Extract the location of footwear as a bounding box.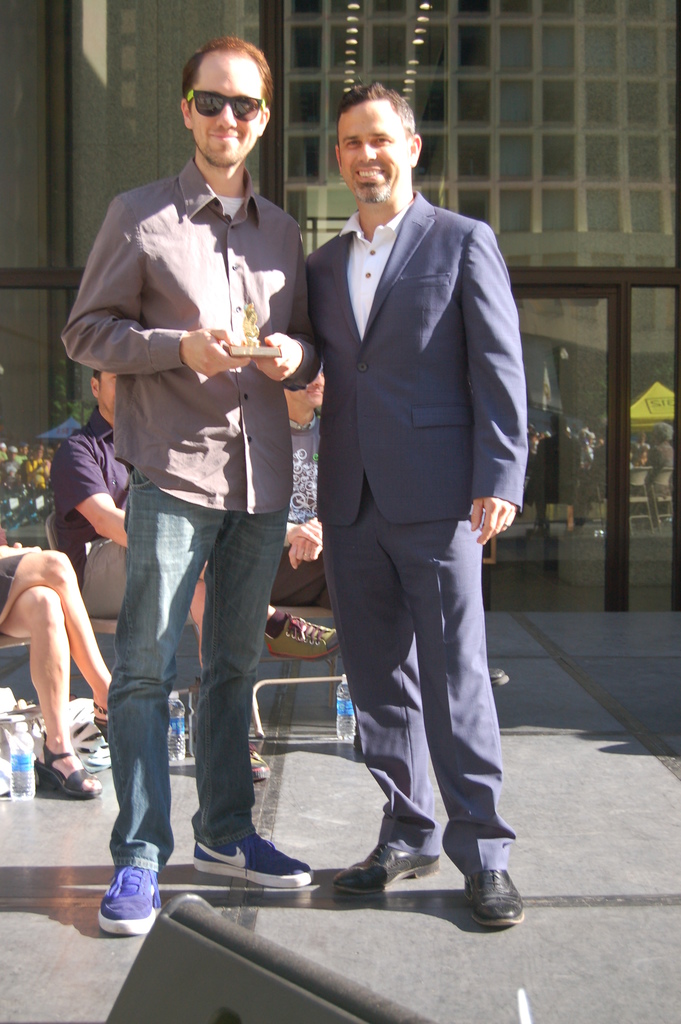
l=470, t=863, r=518, b=940.
